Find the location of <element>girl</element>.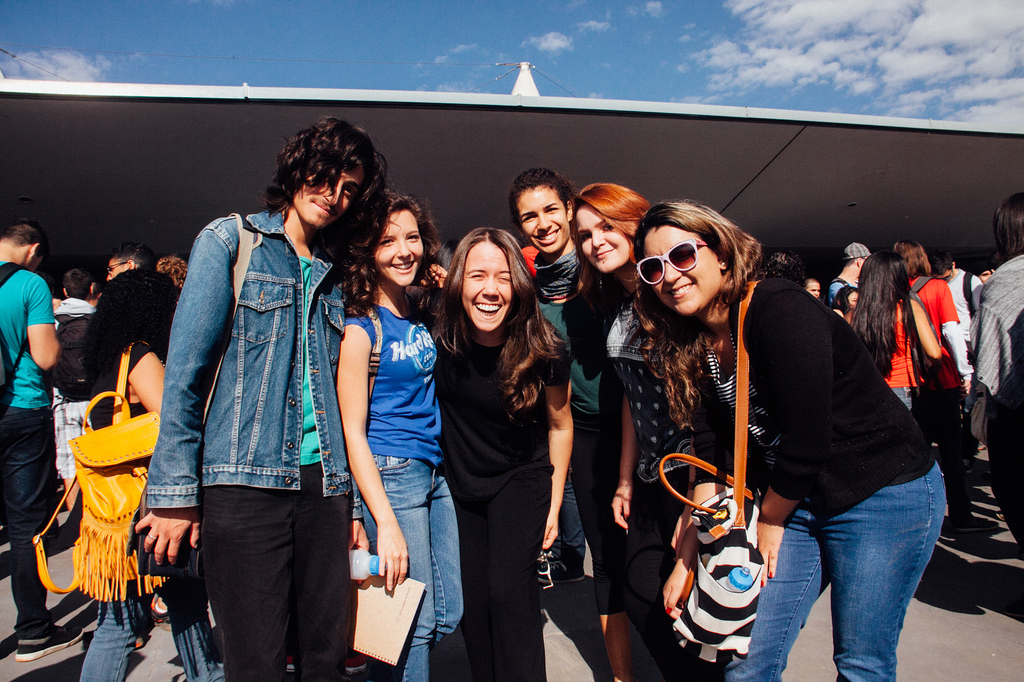
Location: box(566, 184, 708, 681).
